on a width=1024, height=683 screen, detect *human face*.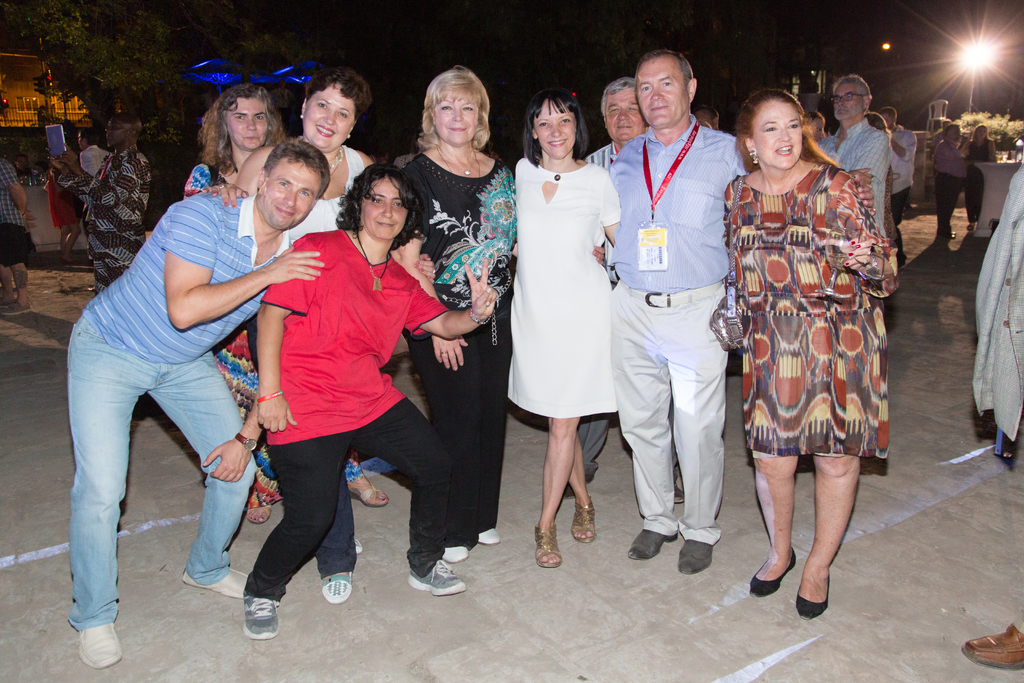
left=302, top=83, right=357, bottom=150.
